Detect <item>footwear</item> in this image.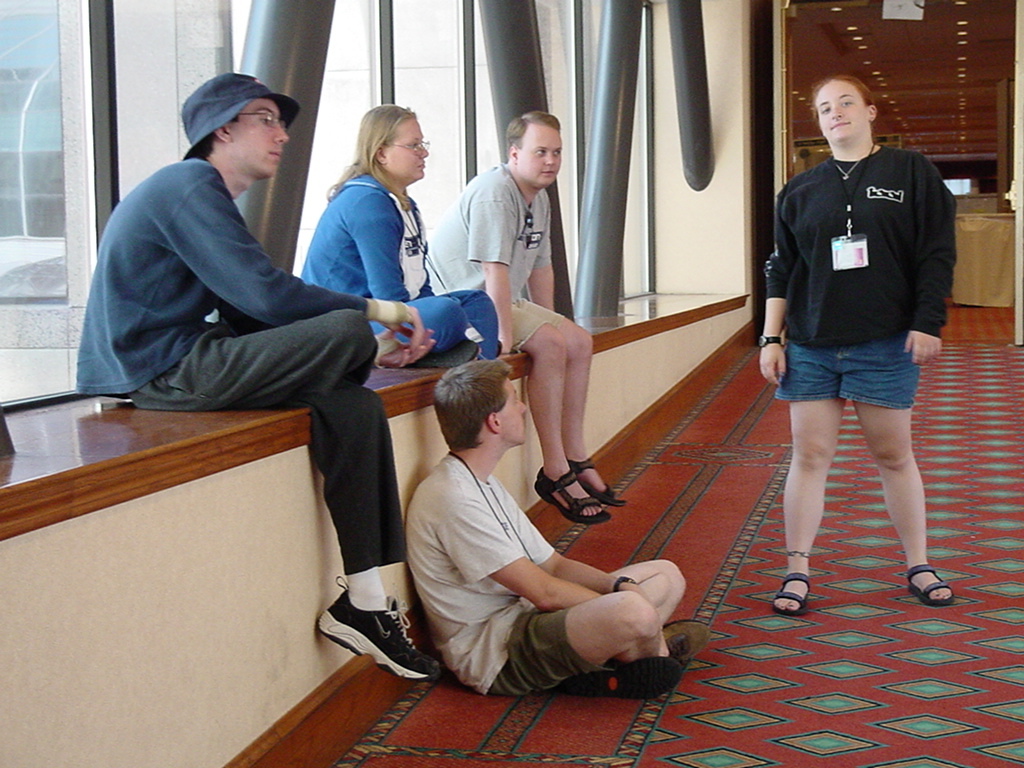
Detection: box(657, 620, 709, 664).
